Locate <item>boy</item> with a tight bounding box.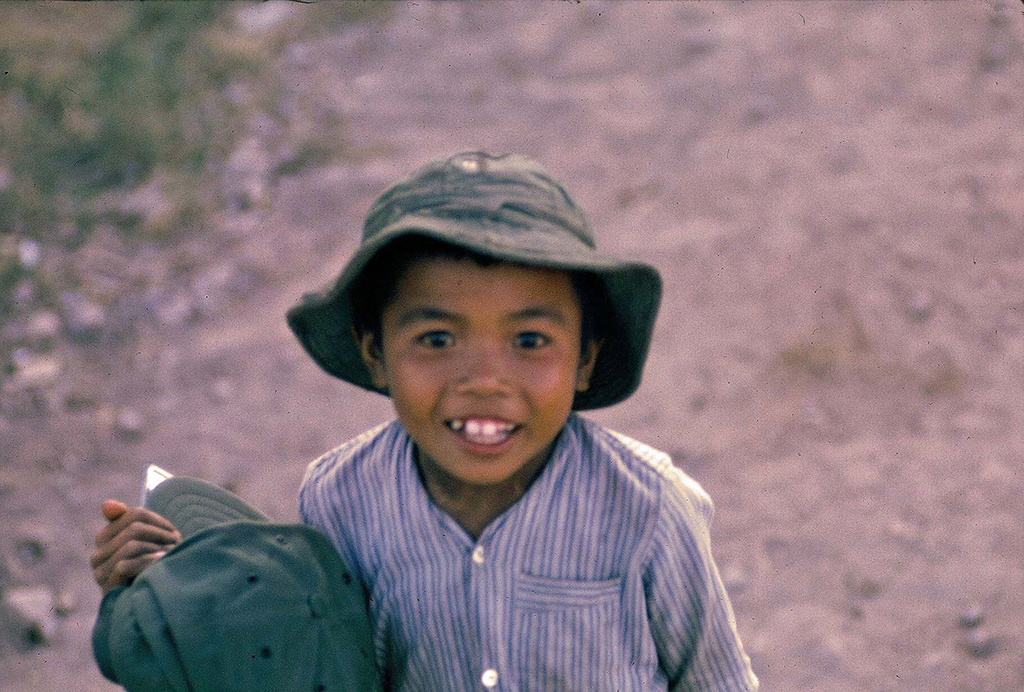
{"x1": 93, "y1": 146, "x2": 765, "y2": 691}.
